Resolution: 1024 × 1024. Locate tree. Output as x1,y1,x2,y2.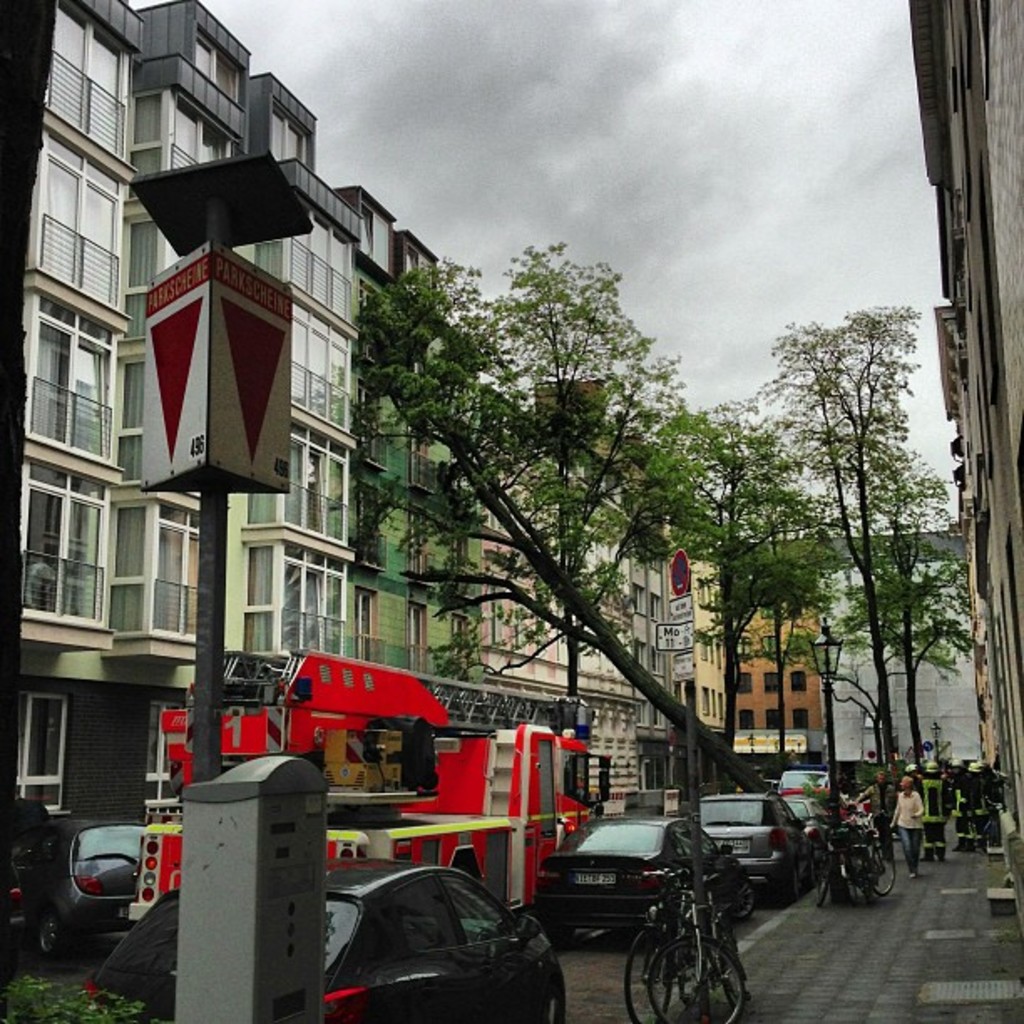
425,221,724,738.
